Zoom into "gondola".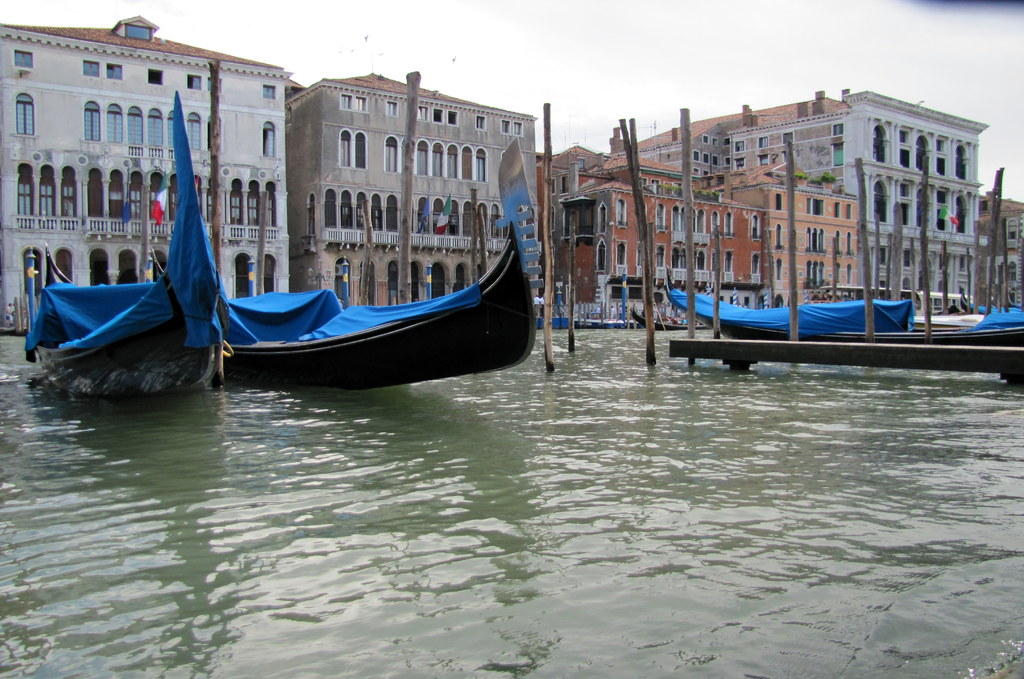
Zoom target: l=152, t=137, r=544, b=394.
